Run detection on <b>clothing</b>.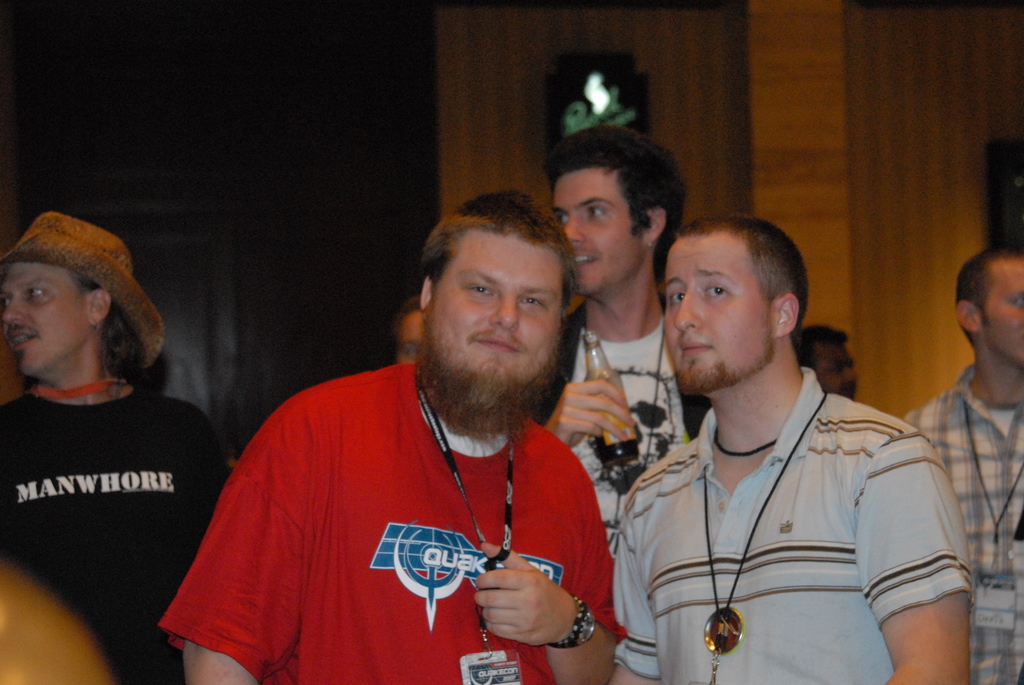
Result: x1=0, y1=391, x2=228, y2=684.
